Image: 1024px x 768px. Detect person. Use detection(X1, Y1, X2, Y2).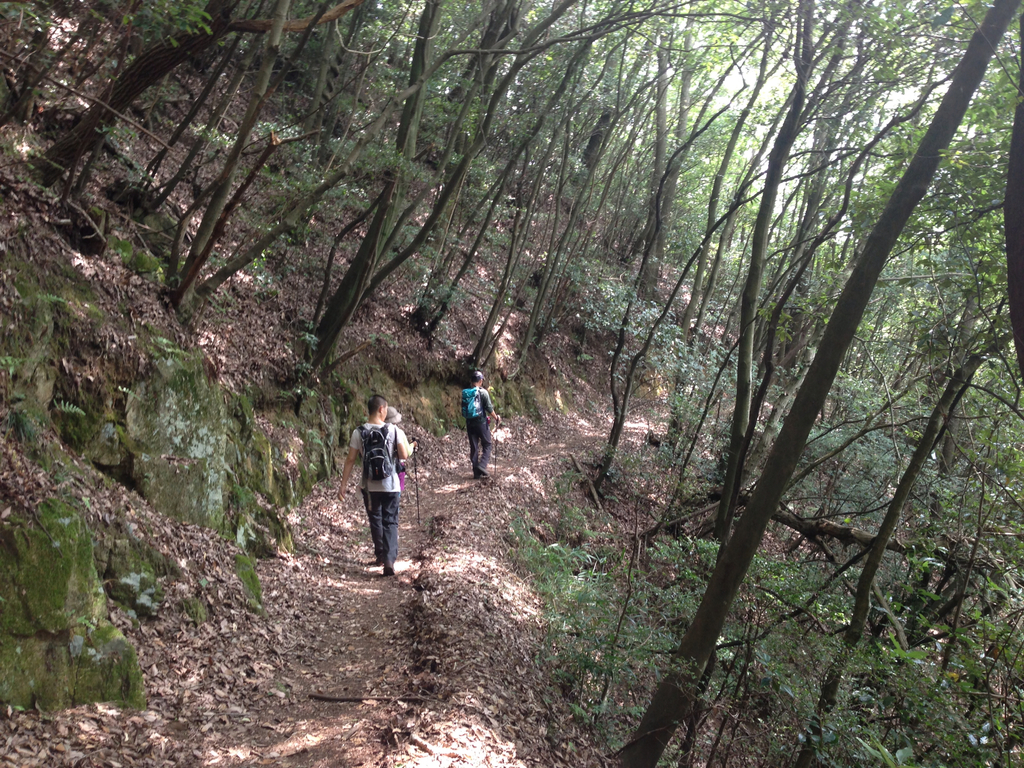
detection(336, 387, 422, 584).
